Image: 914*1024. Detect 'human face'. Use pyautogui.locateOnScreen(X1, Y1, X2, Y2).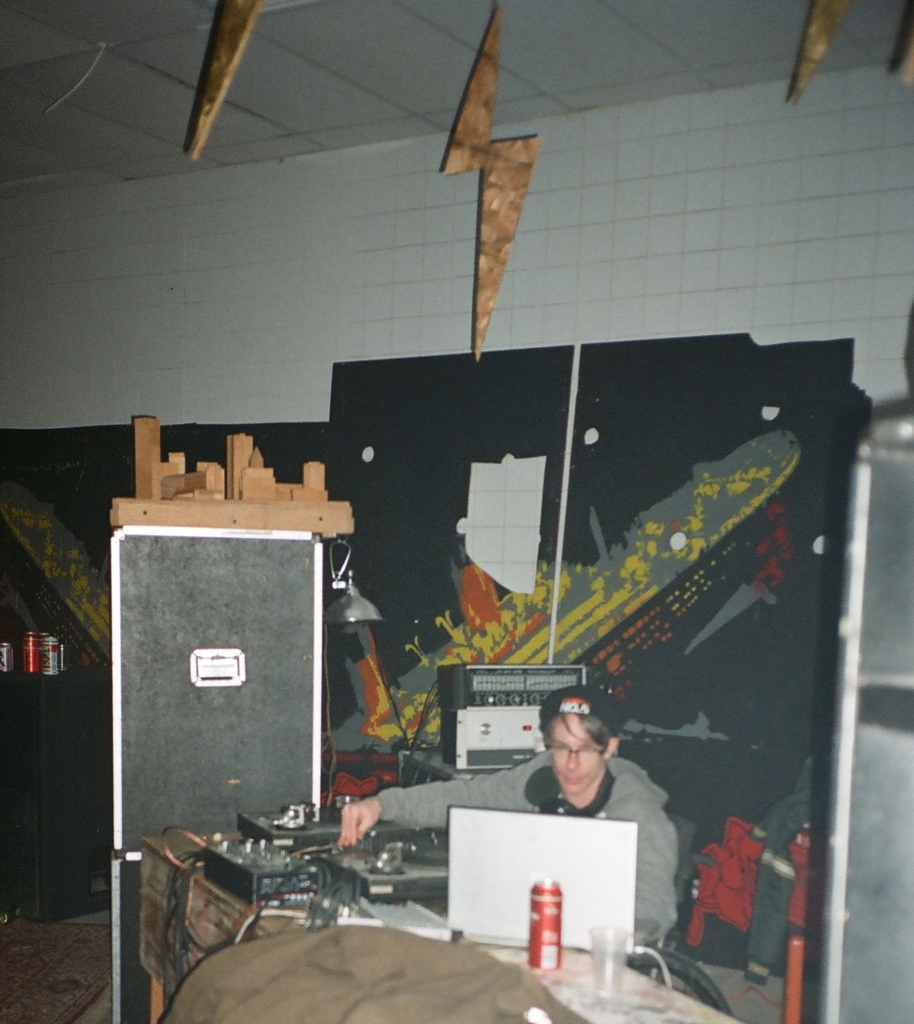
pyautogui.locateOnScreen(545, 715, 605, 796).
